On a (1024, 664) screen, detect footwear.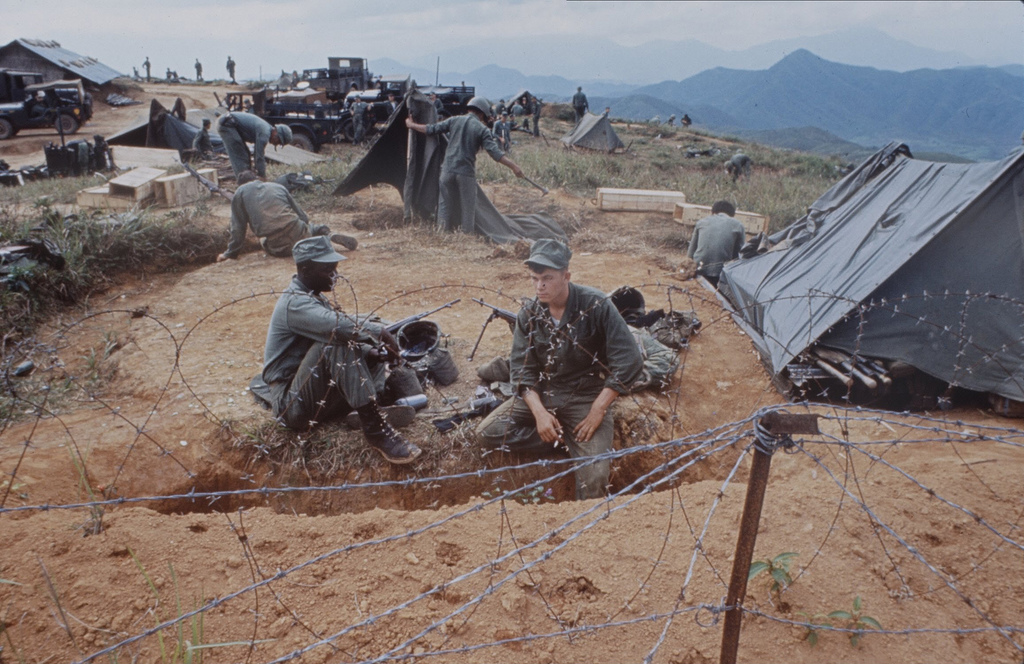
box(365, 417, 424, 464).
